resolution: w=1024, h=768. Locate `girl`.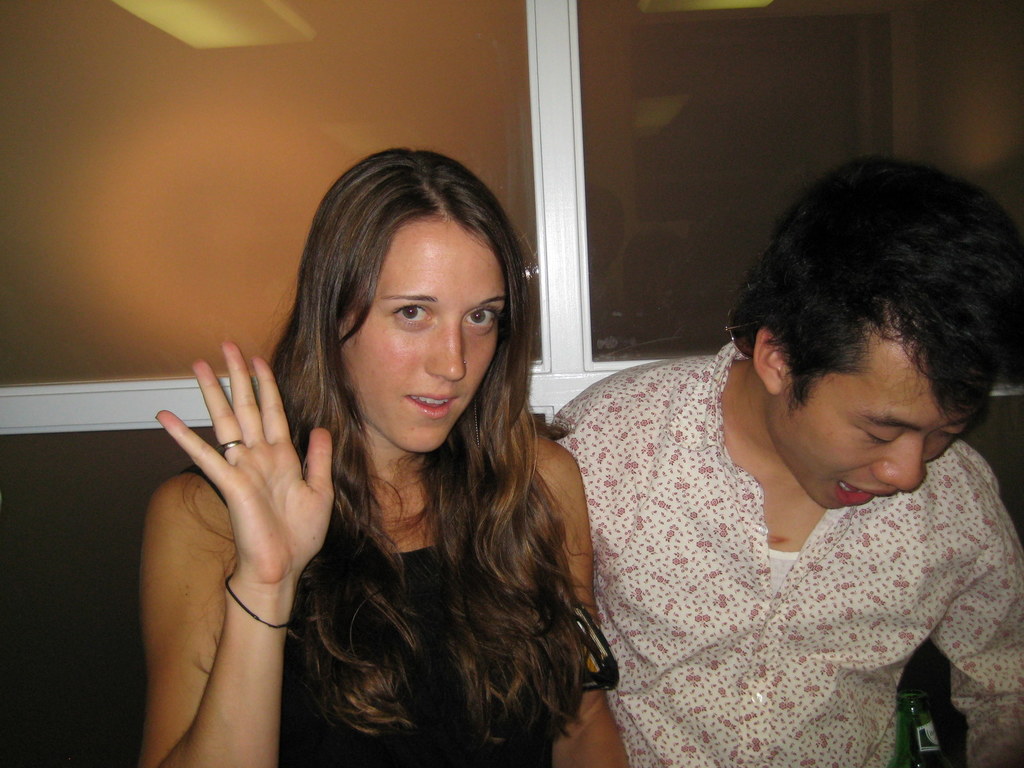
crop(141, 143, 633, 765).
